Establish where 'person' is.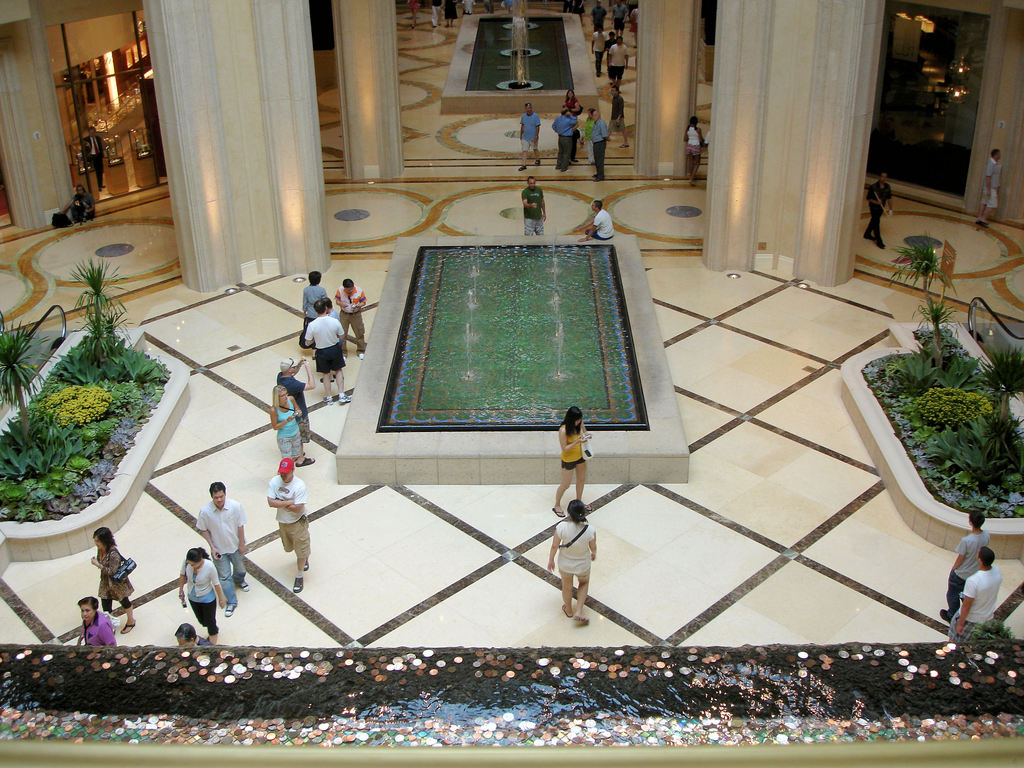
Established at [929,503,995,626].
